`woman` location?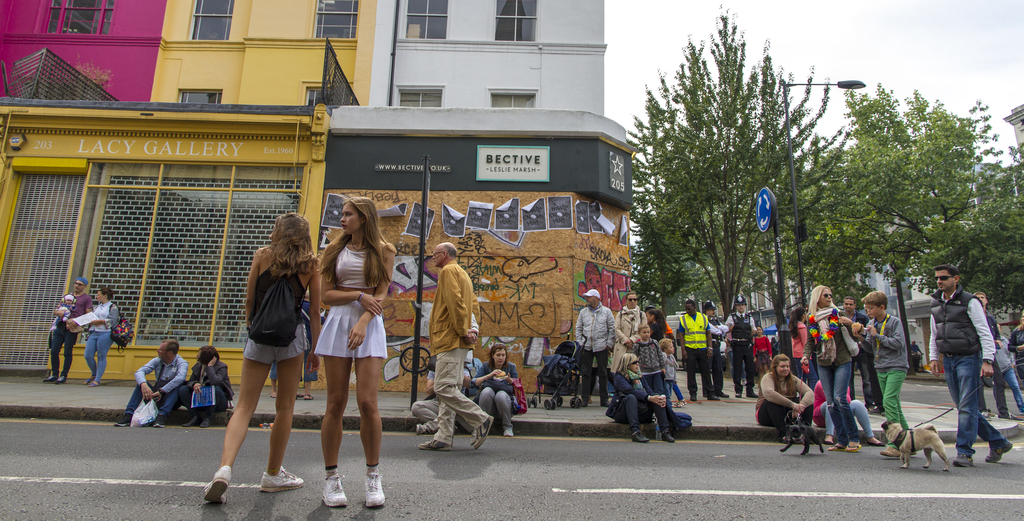
pyautogui.locateOnScreen(178, 345, 236, 429)
